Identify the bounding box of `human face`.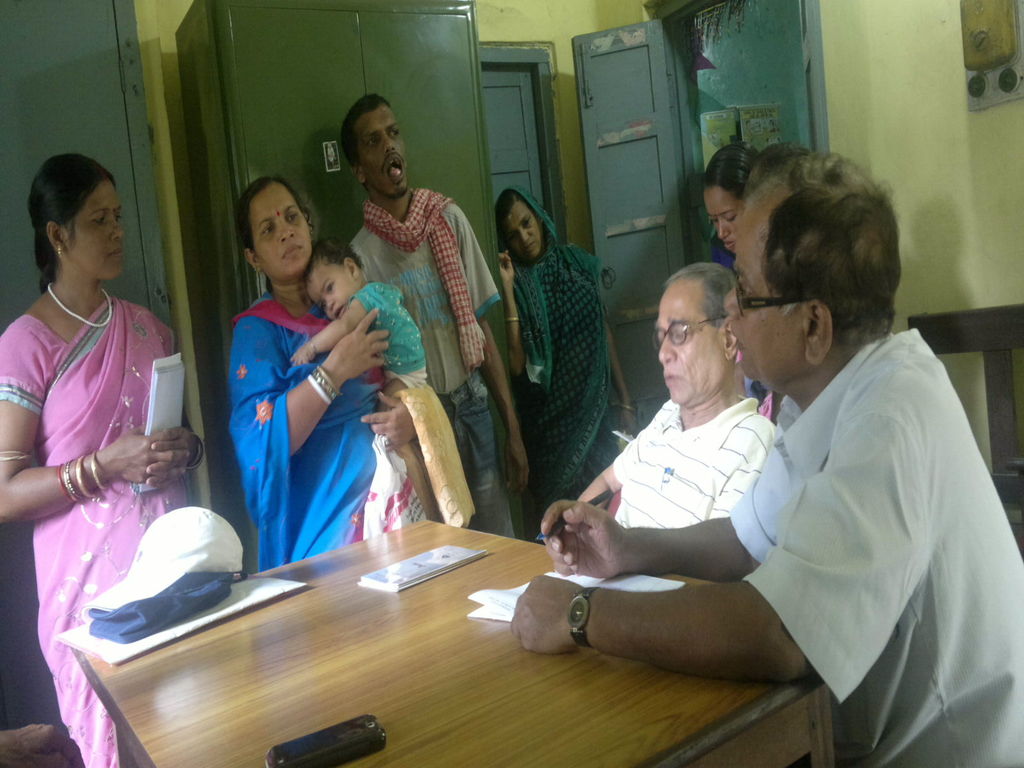
left=302, top=259, right=356, bottom=319.
